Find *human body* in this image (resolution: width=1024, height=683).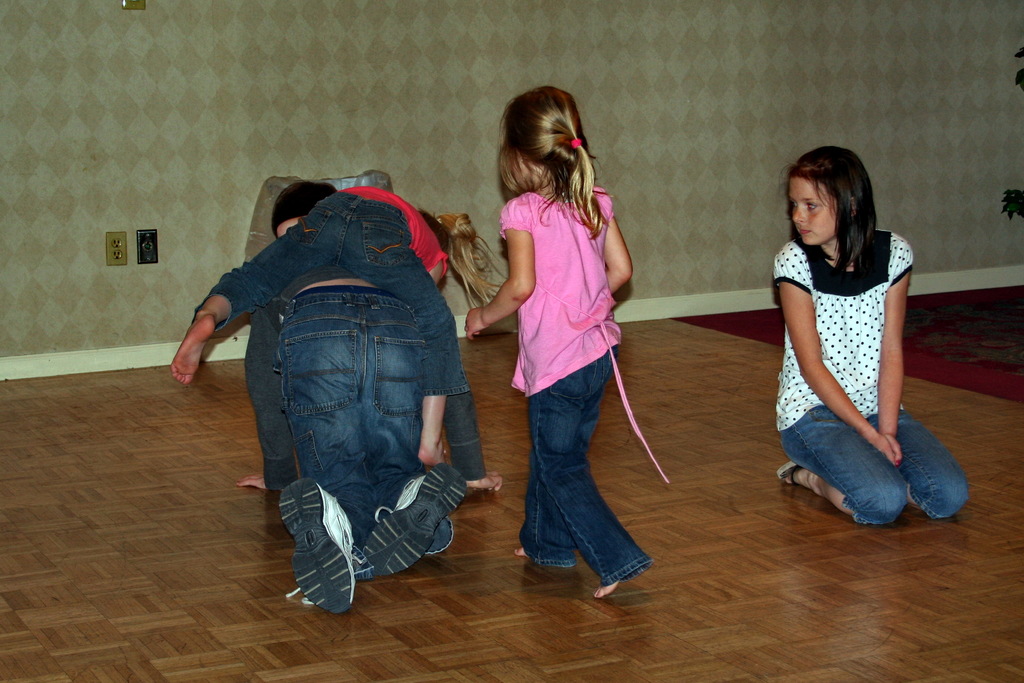
173:177:508:462.
